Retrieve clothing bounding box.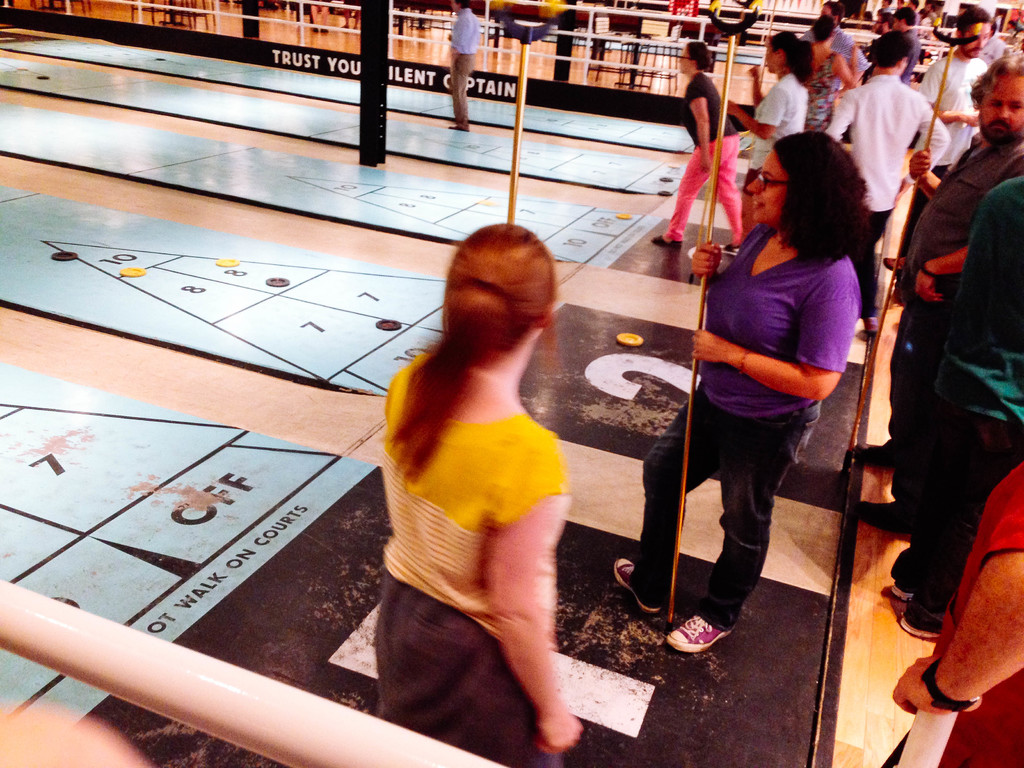
Bounding box: 353,401,566,767.
